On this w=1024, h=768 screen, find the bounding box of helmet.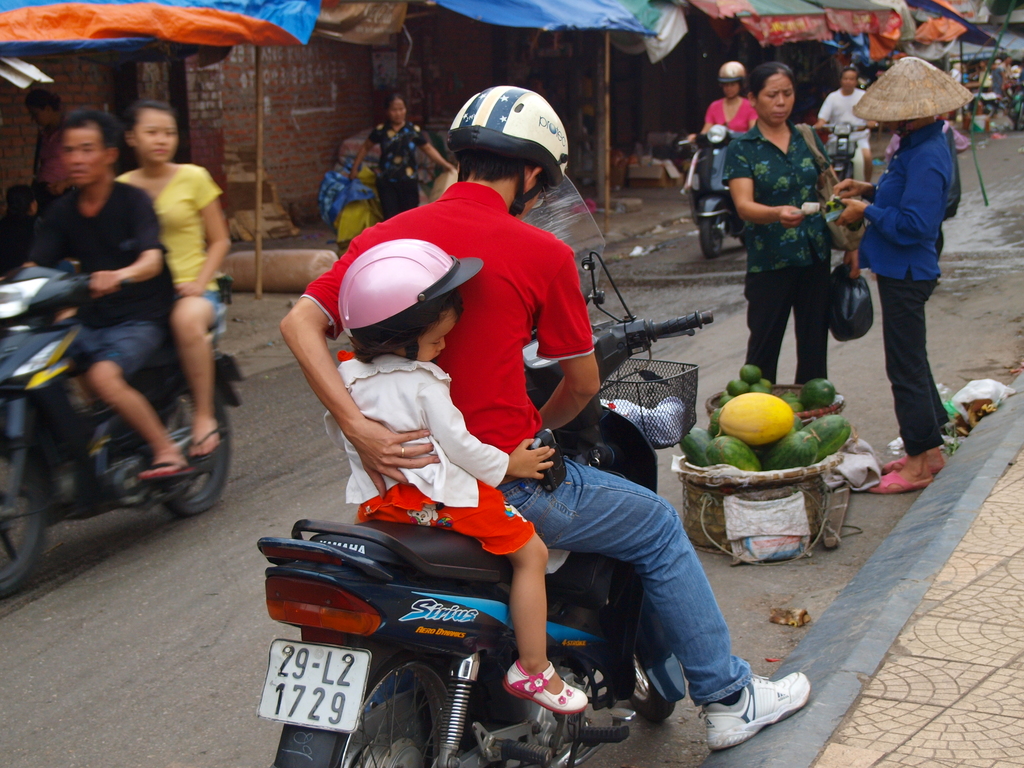
Bounding box: region(449, 85, 577, 212).
